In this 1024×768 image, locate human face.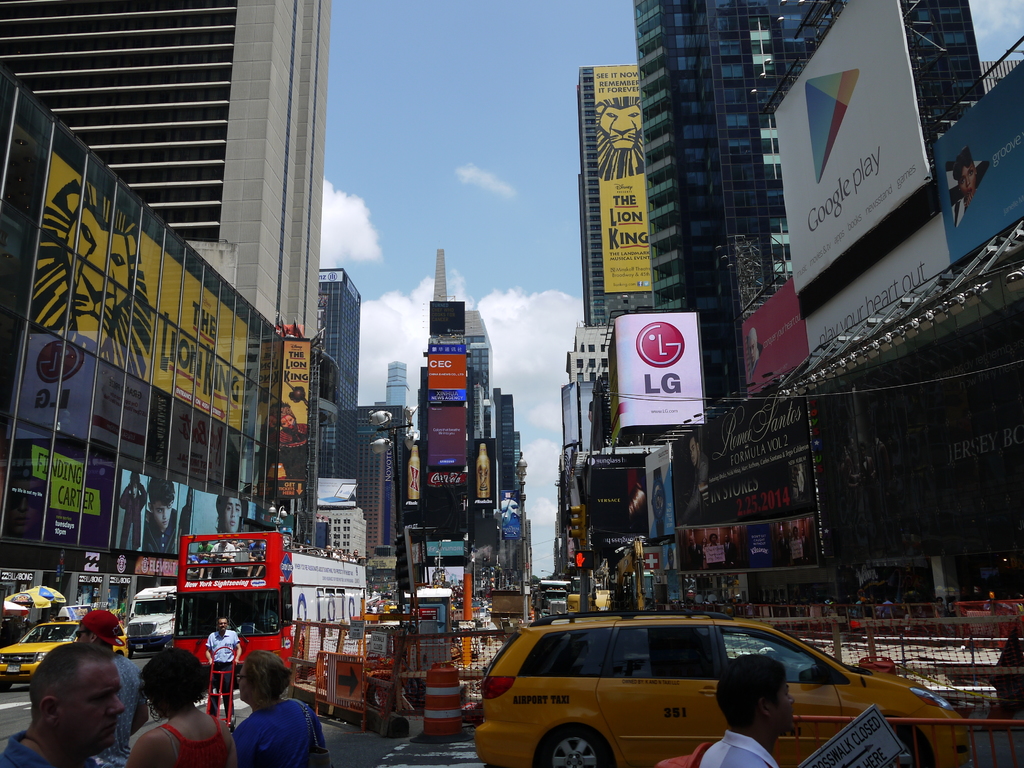
Bounding box: 61:662:123:747.
